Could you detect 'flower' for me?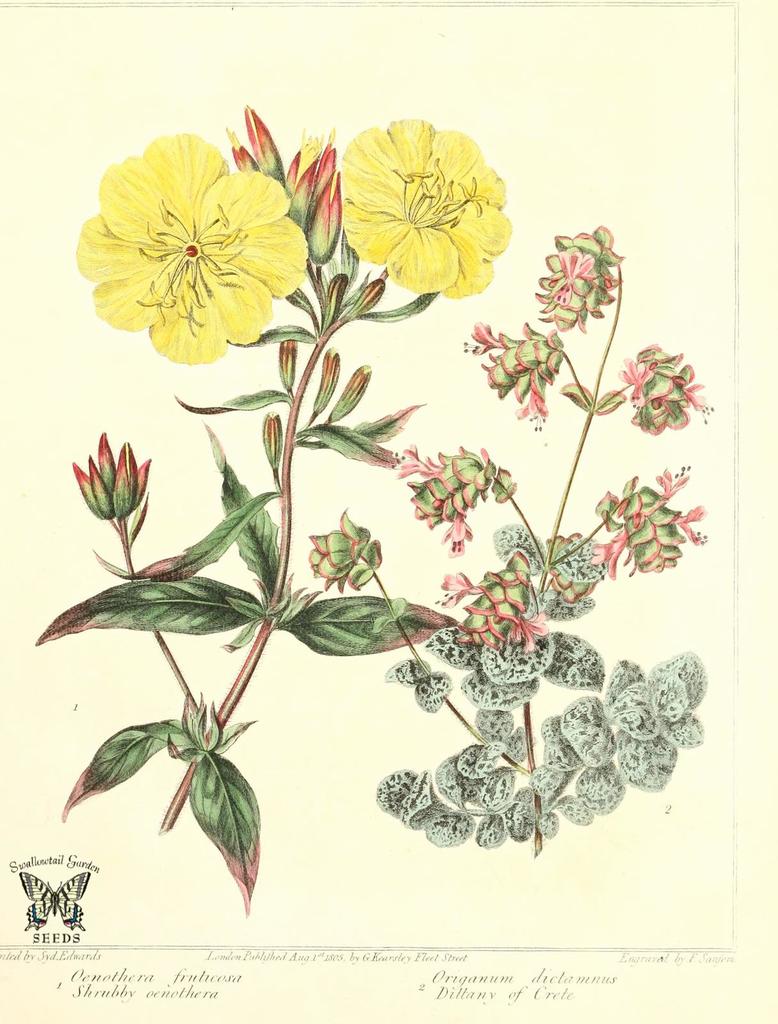
Detection result: crop(280, 333, 296, 391).
